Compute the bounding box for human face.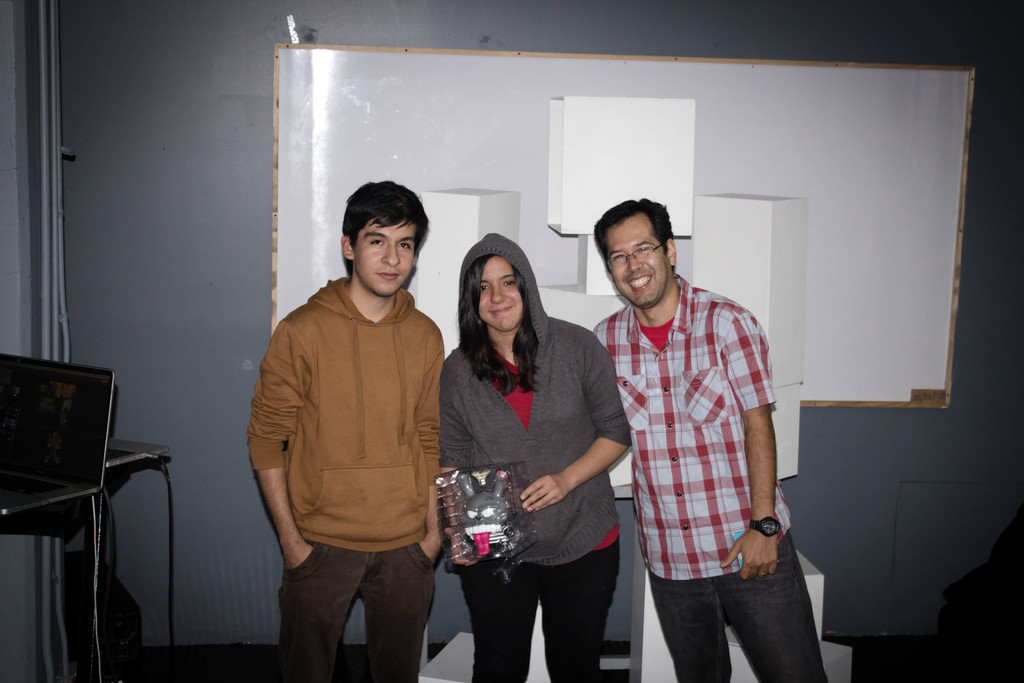
pyautogui.locateOnScreen(611, 213, 668, 304).
